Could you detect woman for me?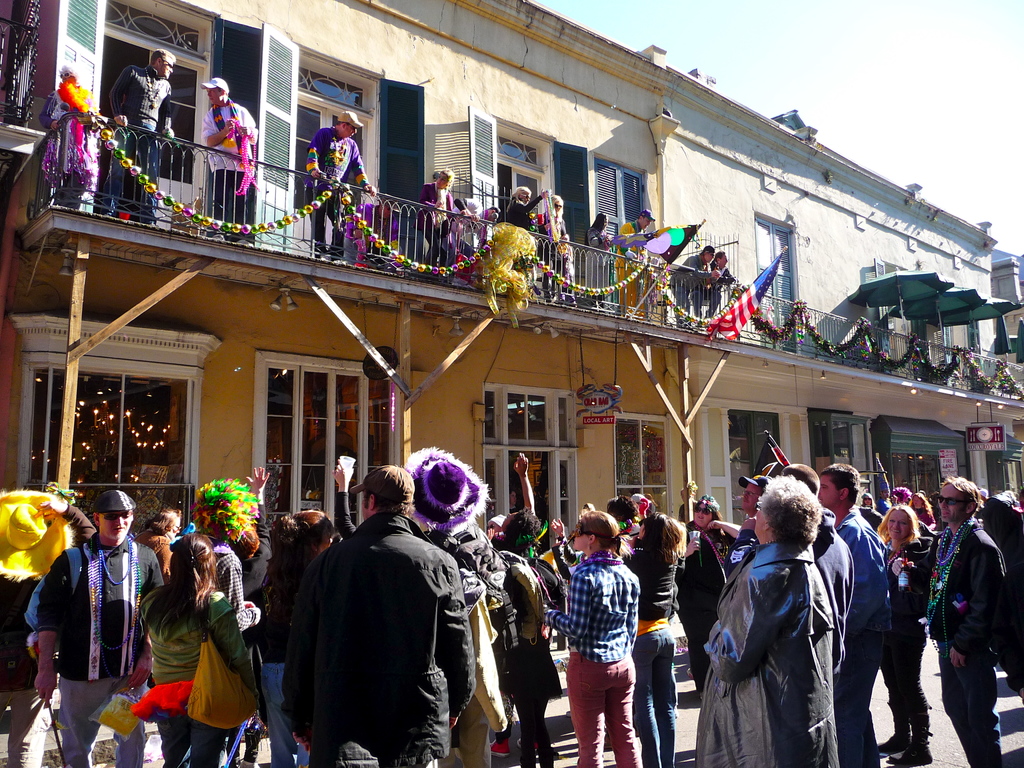
Detection result: left=494, top=452, right=570, bottom=767.
